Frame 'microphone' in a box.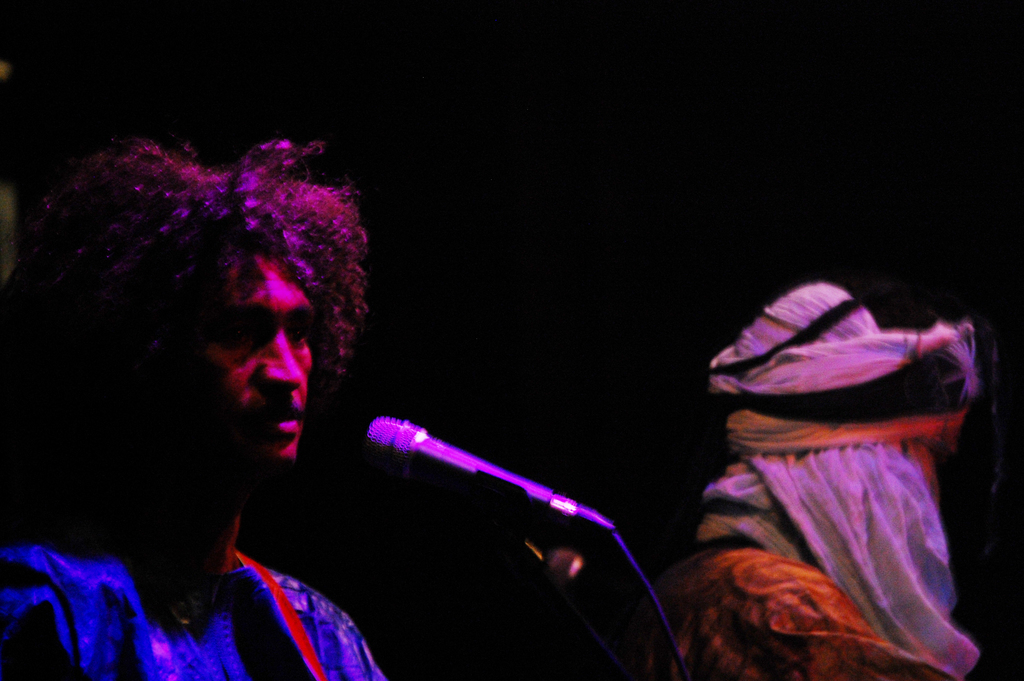
(334,427,600,554).
